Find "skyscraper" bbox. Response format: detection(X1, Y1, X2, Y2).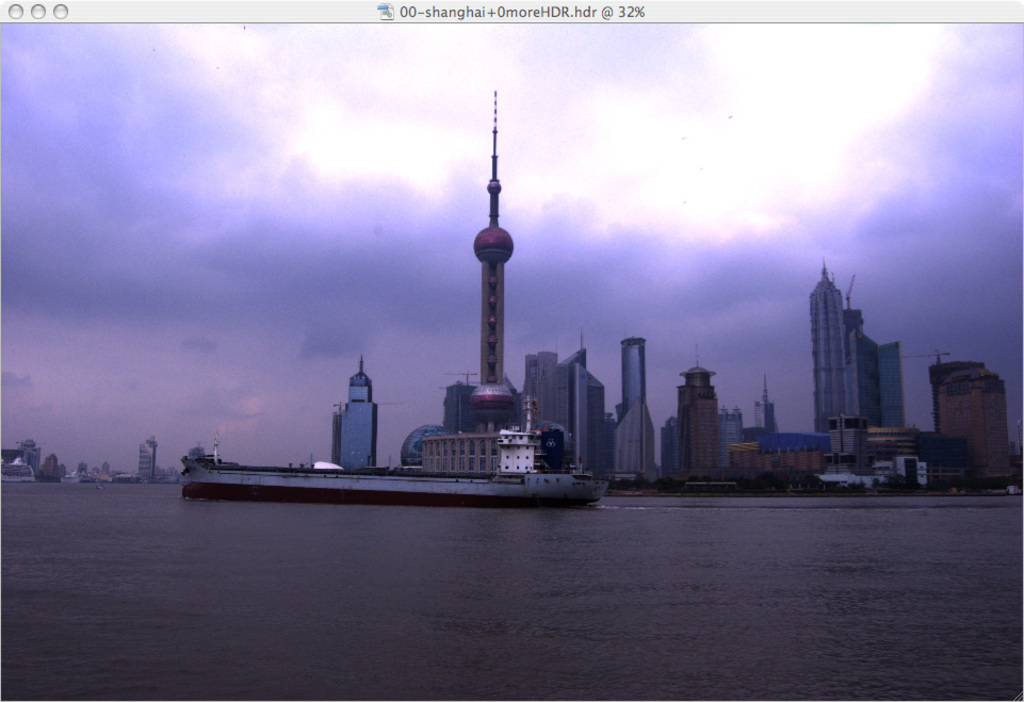
detection(474, 94, 513, 388).
